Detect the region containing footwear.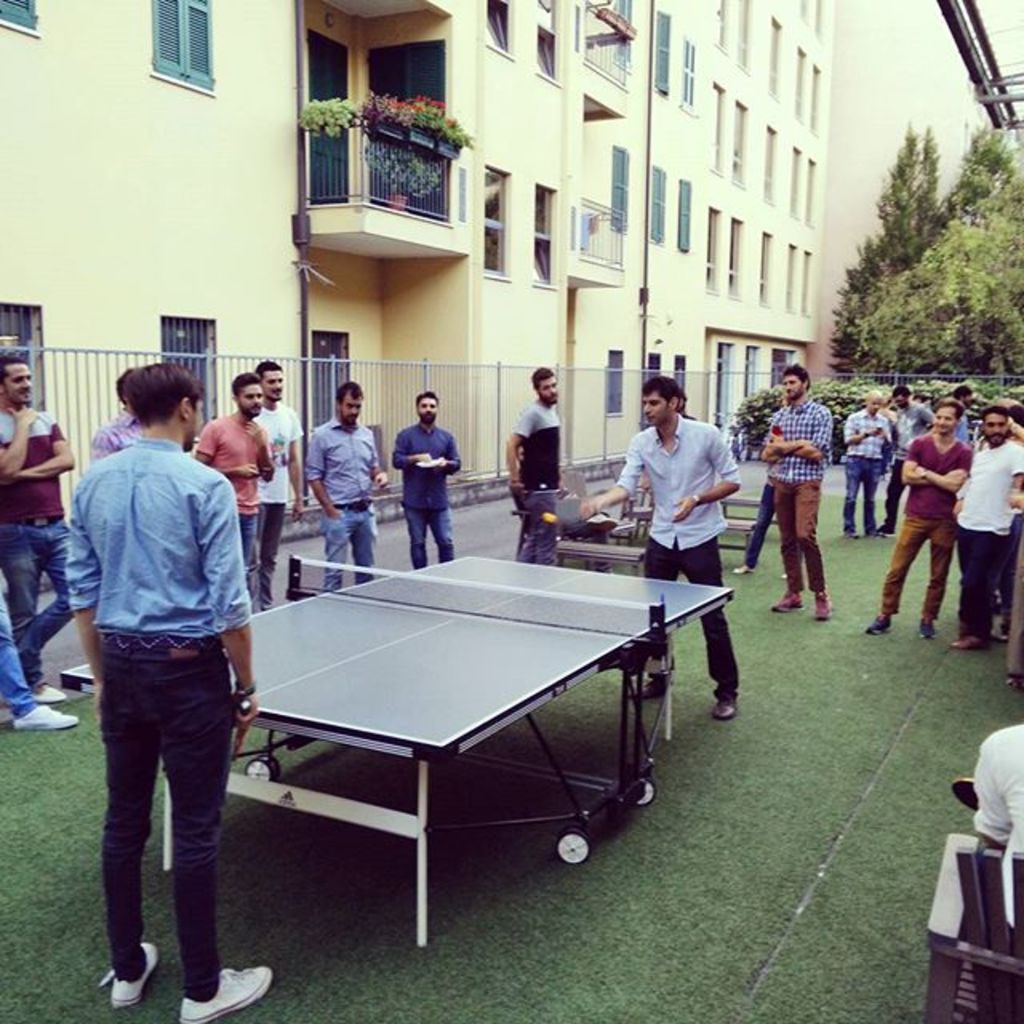
[x1=813, y1=586, x2=835, y2=619].
